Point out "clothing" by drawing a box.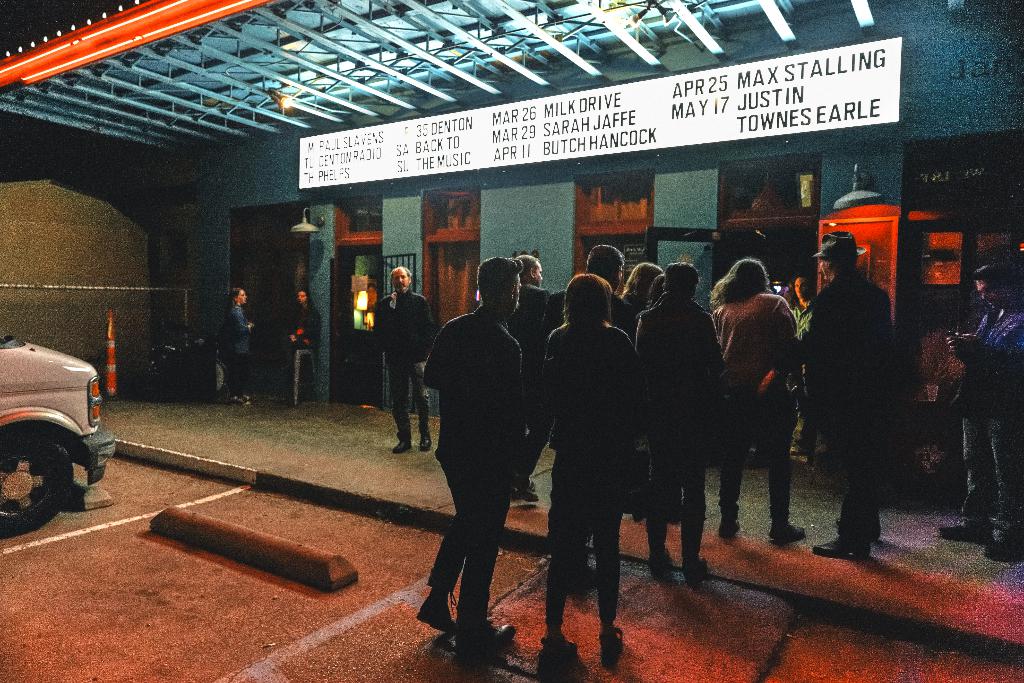
961 414 1012 543.
